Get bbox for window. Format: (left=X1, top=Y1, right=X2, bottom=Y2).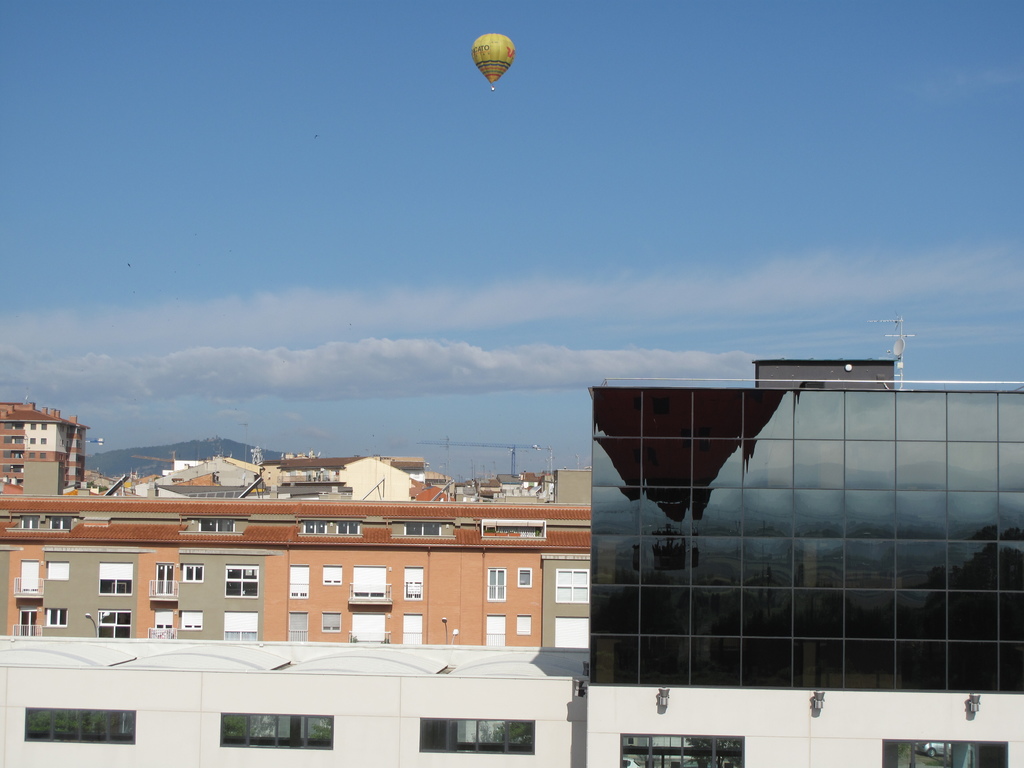
(left=337, top=522, right=360, bottom=535).
